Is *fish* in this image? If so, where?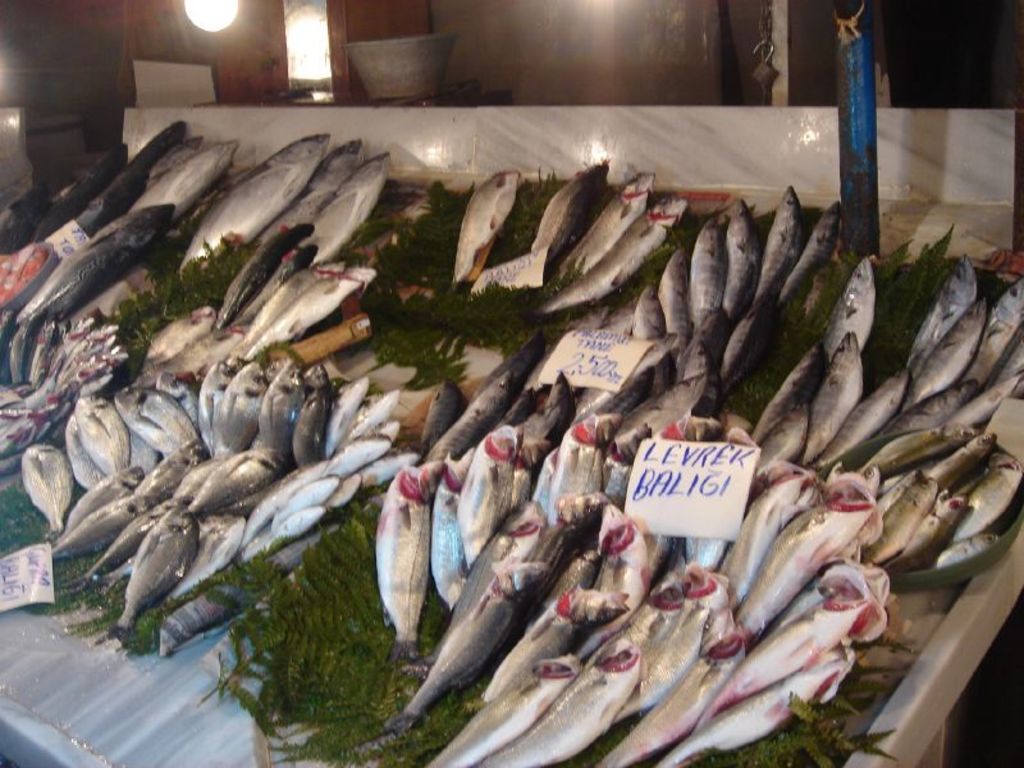
Yes, at BBox(449, 428, 515, 567).
